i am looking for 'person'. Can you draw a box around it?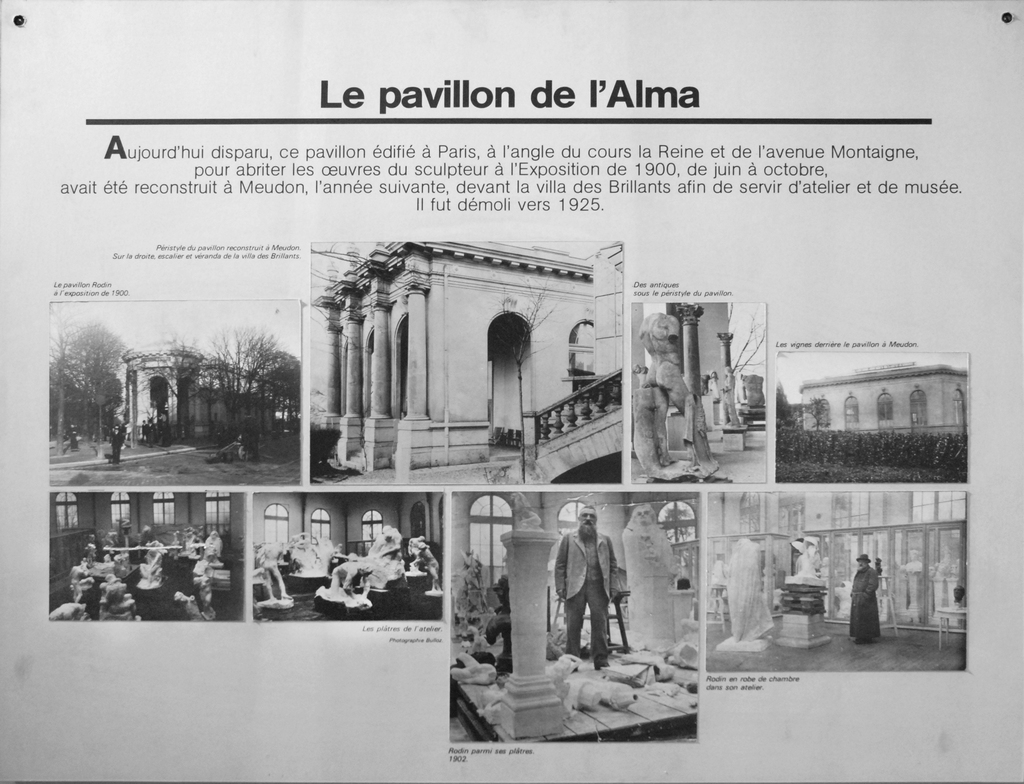
Sure, the bounding box is 633 384 717 486.
